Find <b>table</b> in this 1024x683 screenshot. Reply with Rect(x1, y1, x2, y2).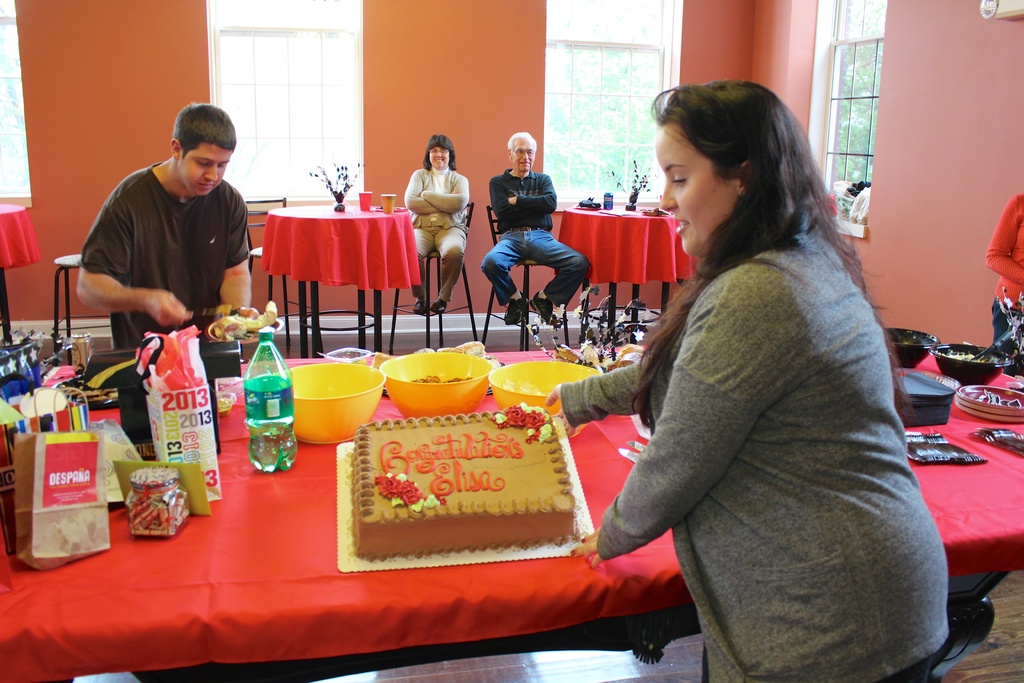
Rect(249, 194, 410, 338).
